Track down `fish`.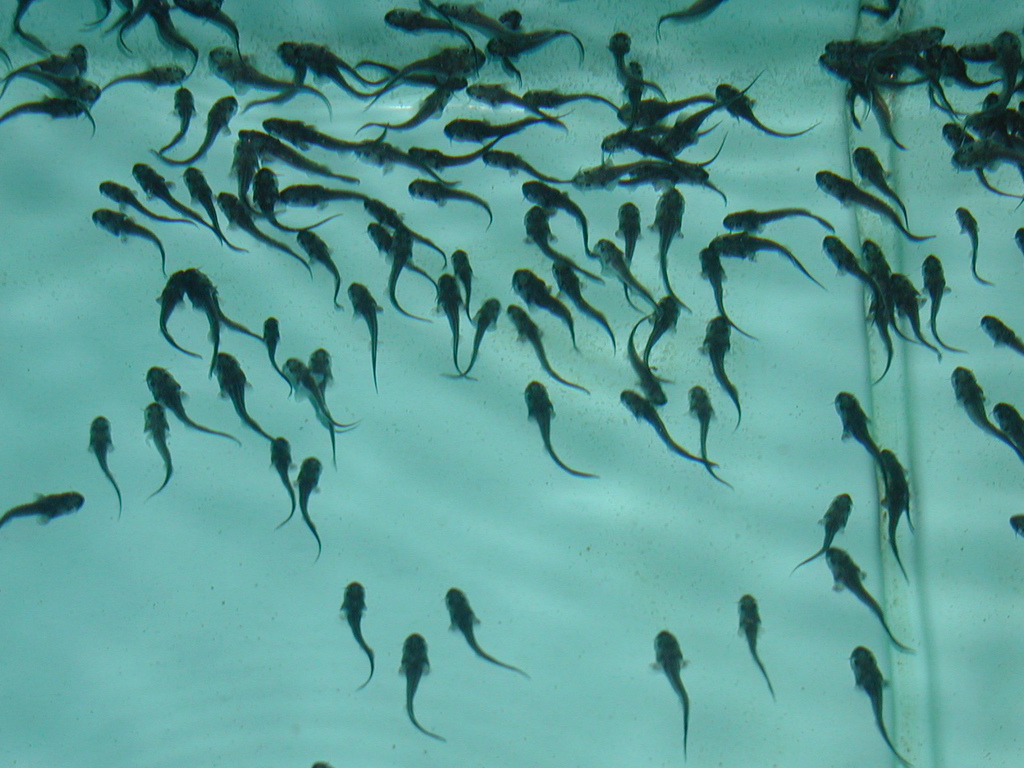
Tracked to select_region(952, 205, 995, 282).
